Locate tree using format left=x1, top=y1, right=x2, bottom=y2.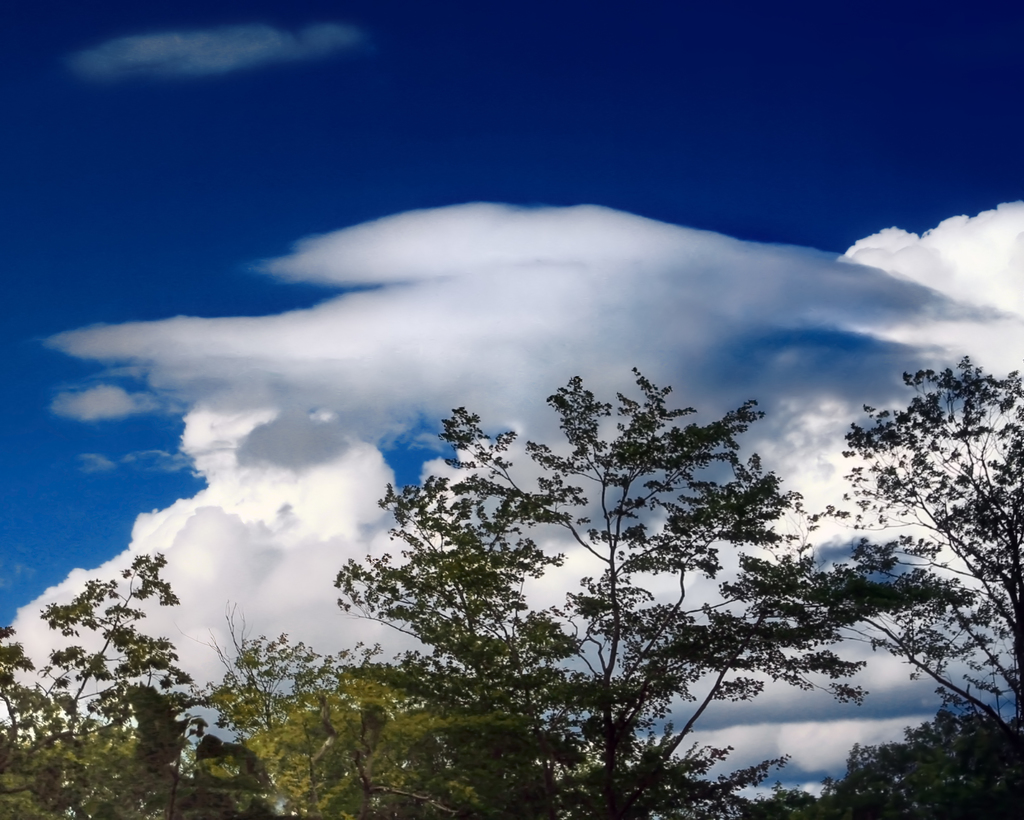
left=319, top=370, right=948, bottom=819.
